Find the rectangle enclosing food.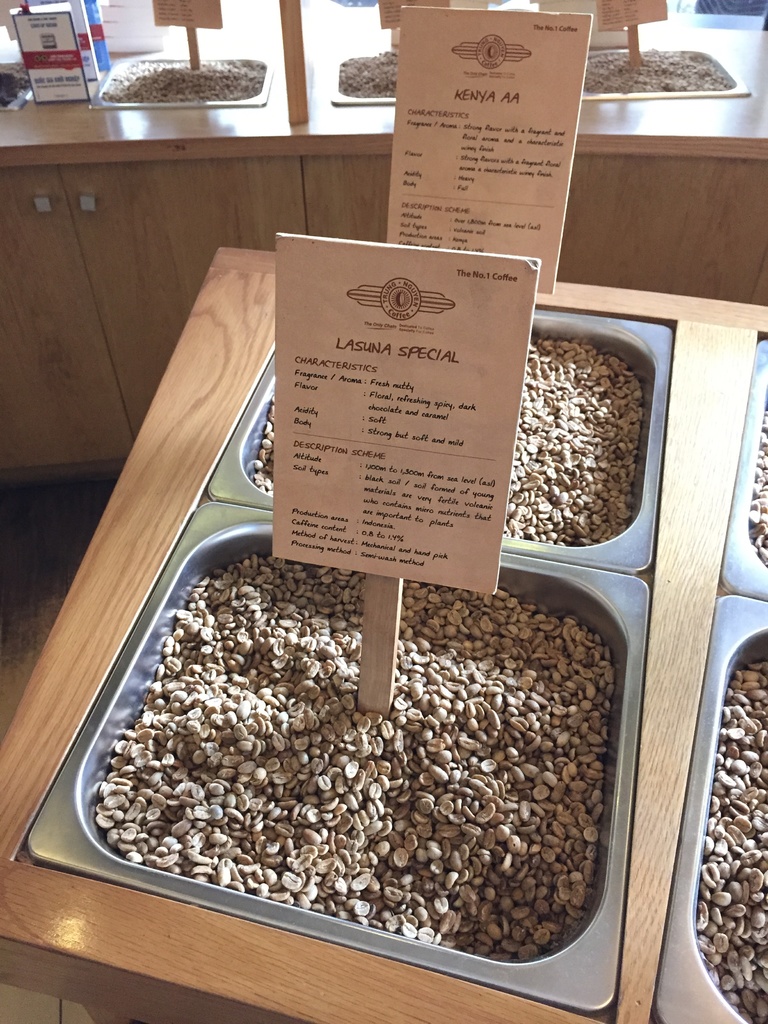
rect(748, 405, 767, 594).
